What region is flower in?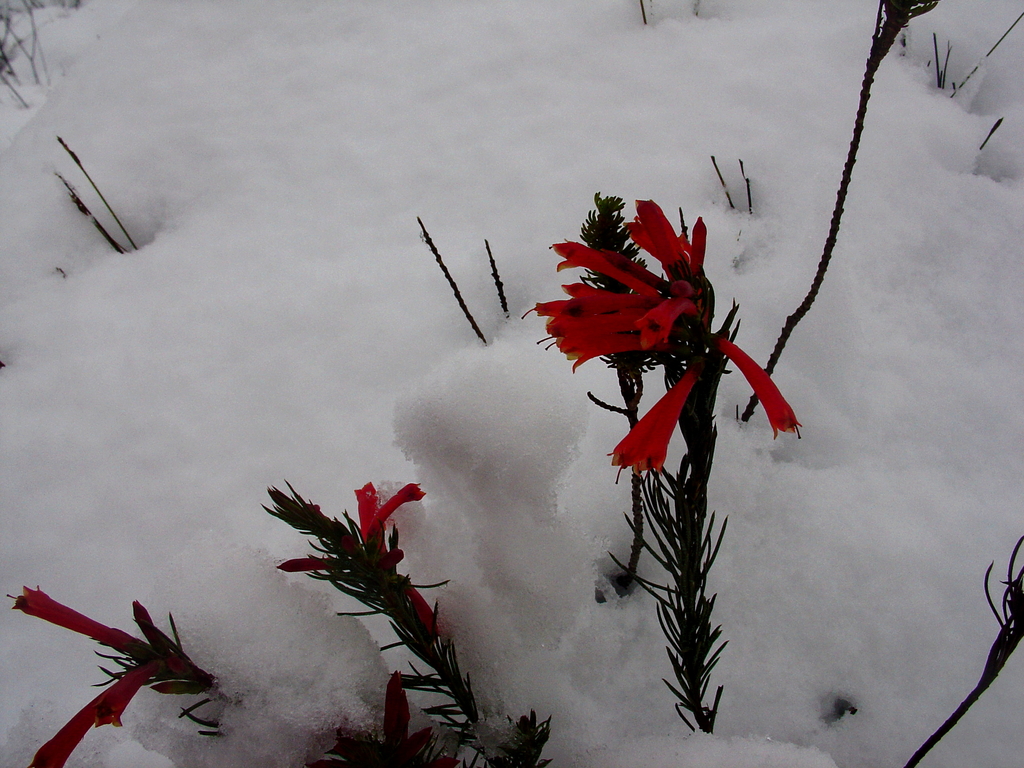
(x1=5, y1=582, x2=219, y2=767).
